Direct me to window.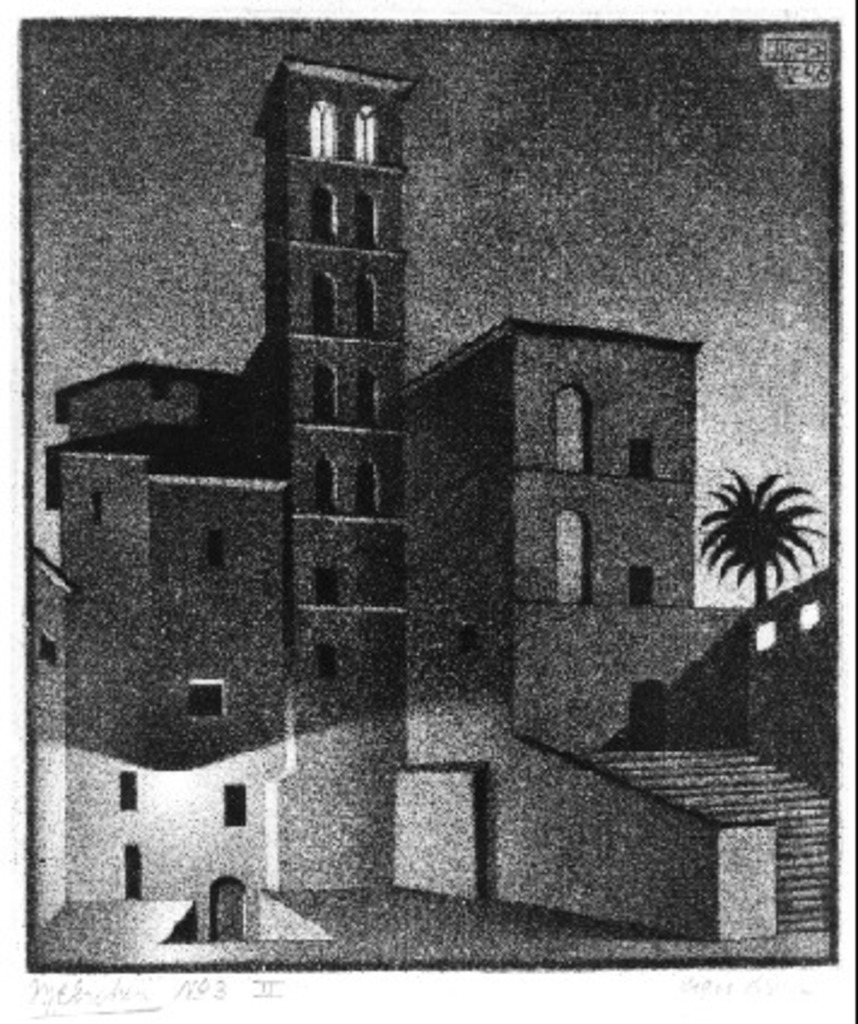
Direction: 121,766,137,810.
